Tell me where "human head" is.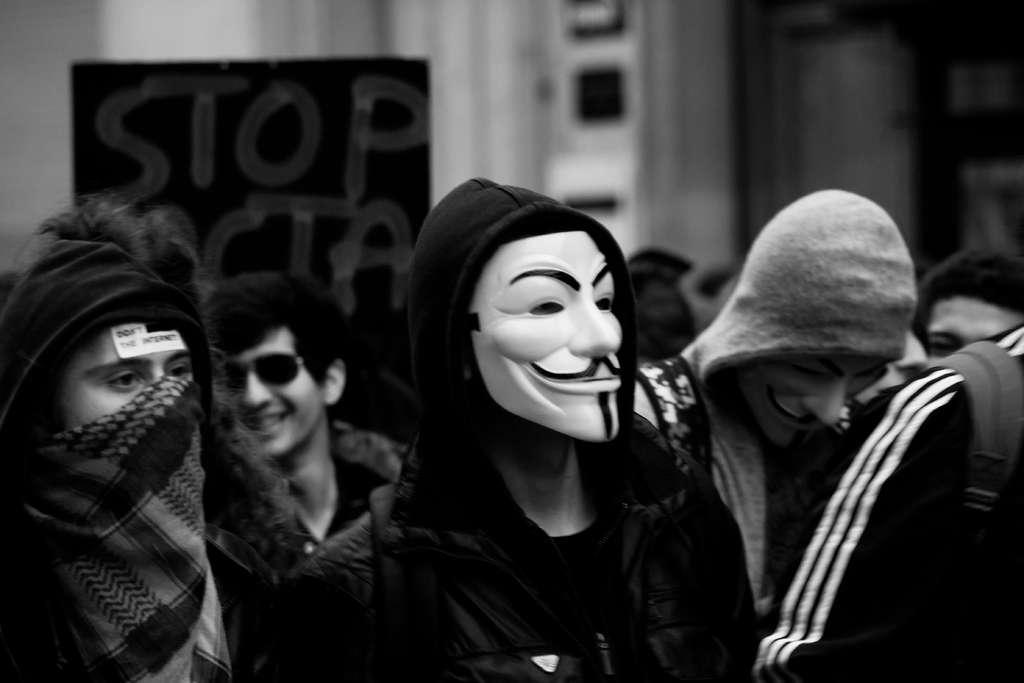
"human head" is at 692/205/916/482.
